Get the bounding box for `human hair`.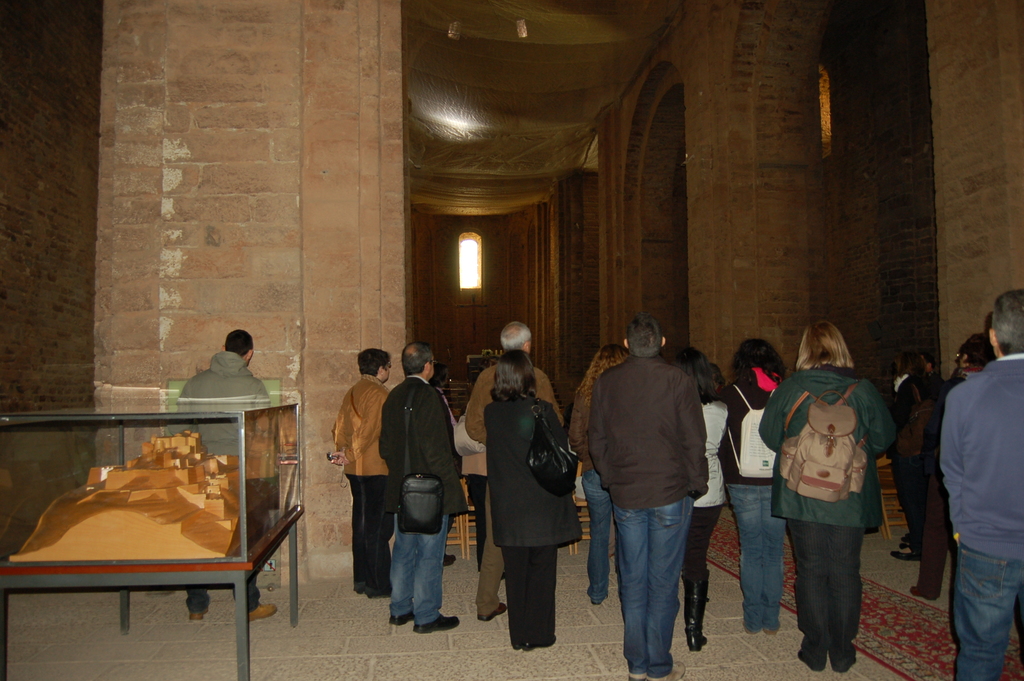
355/350/392/375.
